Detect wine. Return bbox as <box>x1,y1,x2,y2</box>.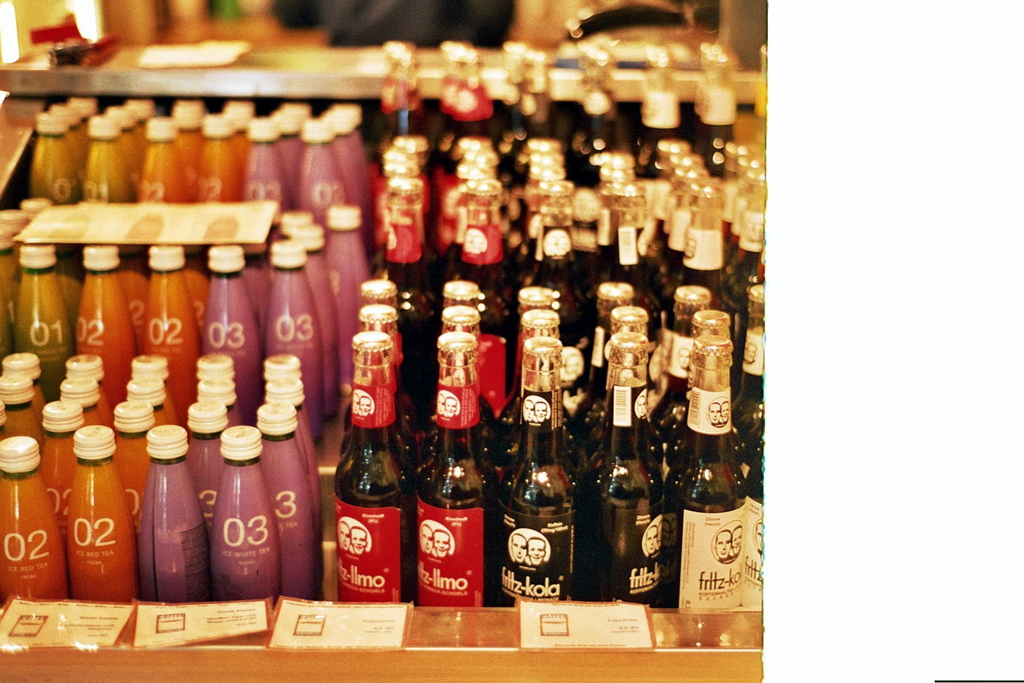
<box>660,313,755,635</box>.
